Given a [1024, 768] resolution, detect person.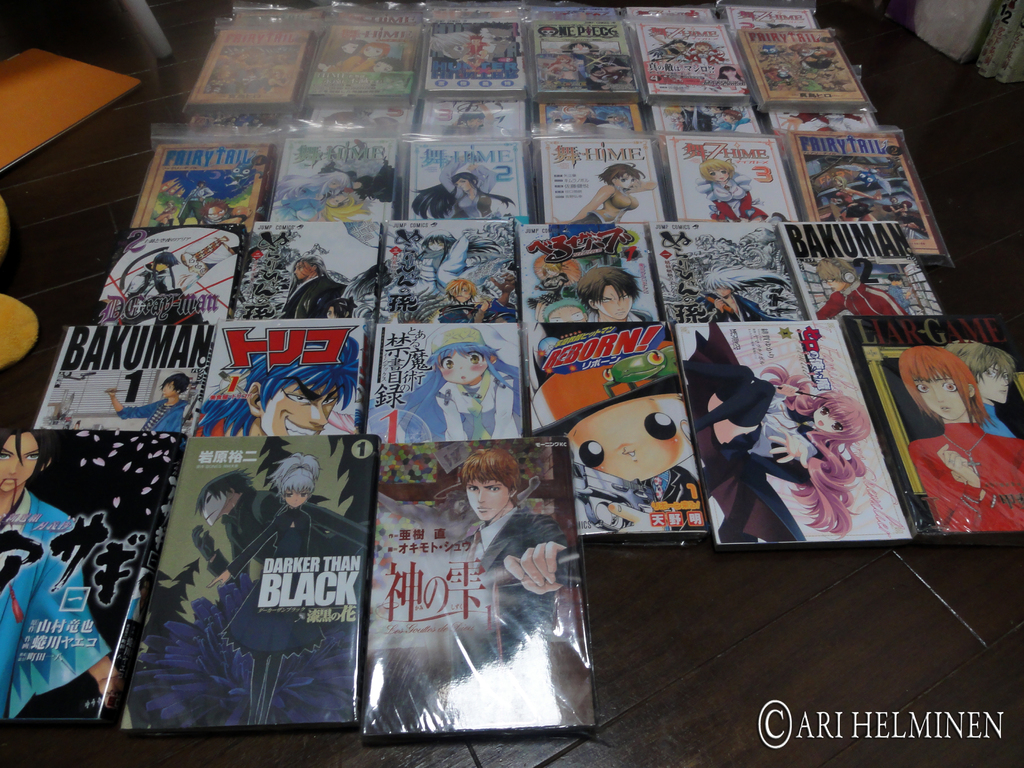
rect(909, 343, 1023, 535).
